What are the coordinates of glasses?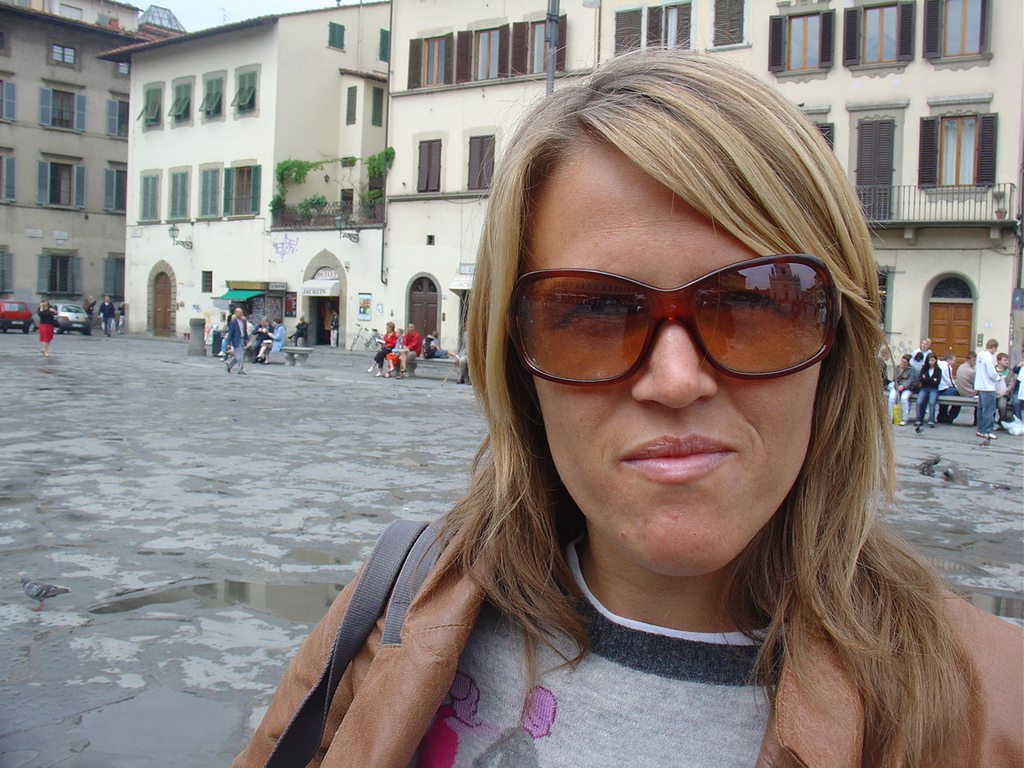
region(510, 251, 842, 388).
